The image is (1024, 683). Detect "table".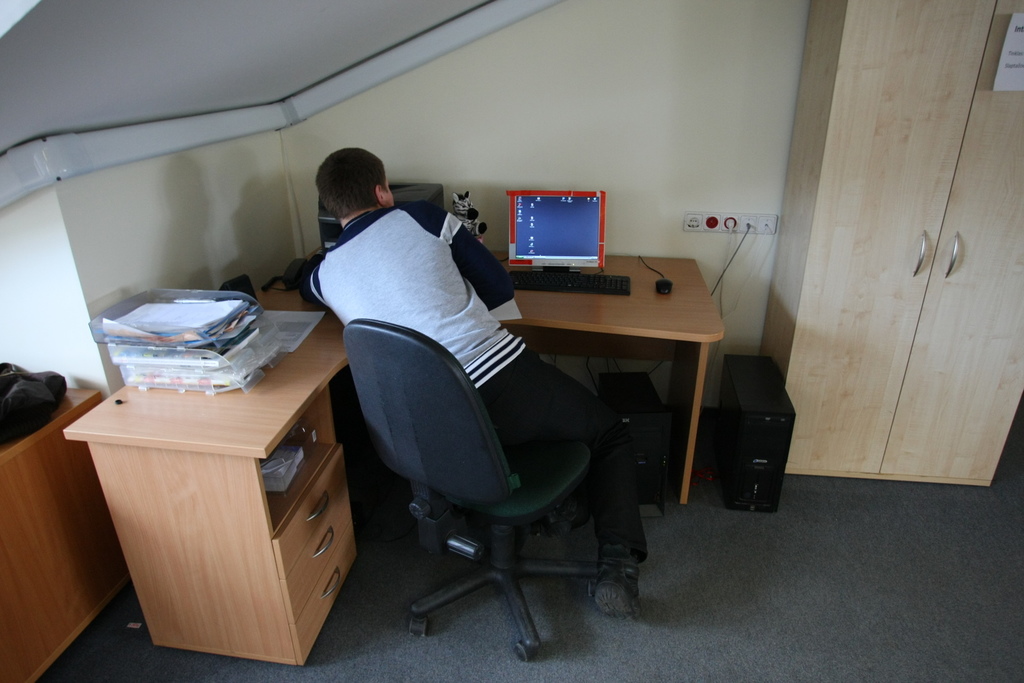
Detection: {"x1": 0, "y1": 380, "x2": 104, "y2": 682}.
